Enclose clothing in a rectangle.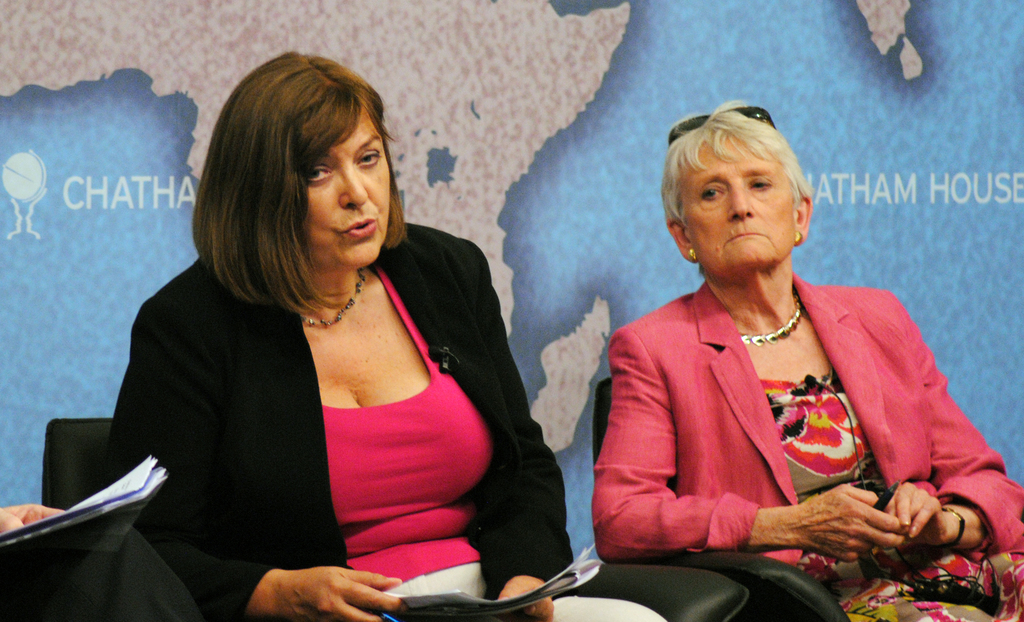
locate(601, 264, 973, 587).
